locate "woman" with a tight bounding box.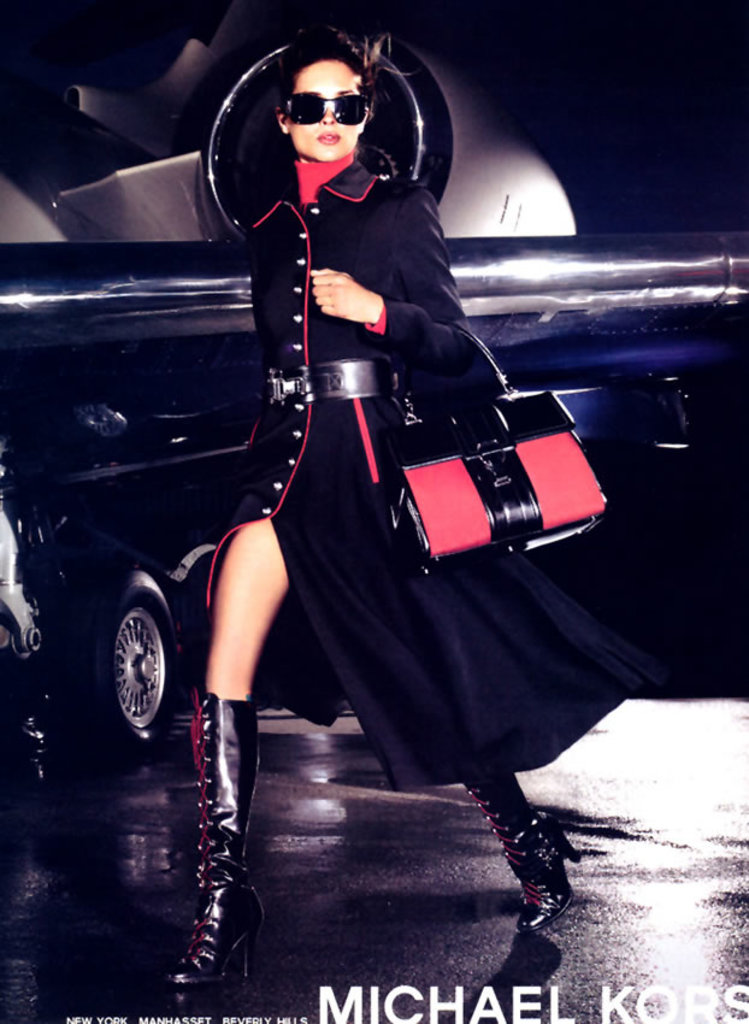
crop(164, 53, 558, 924).
